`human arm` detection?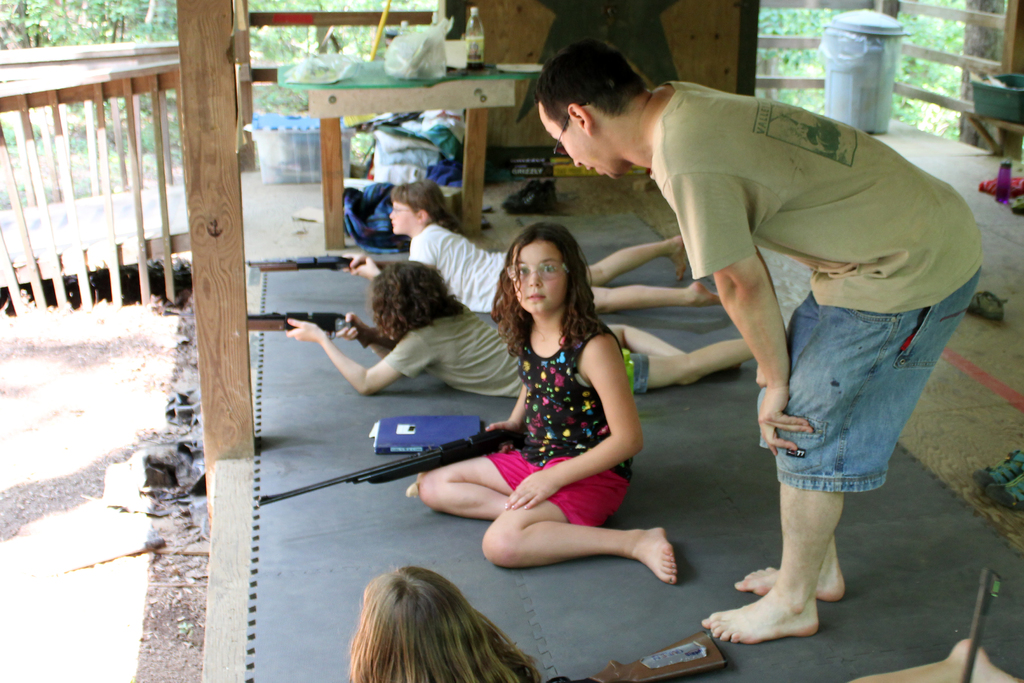
{"x1": 335, "y1": 307, "x2": 395, "y2": 362}
